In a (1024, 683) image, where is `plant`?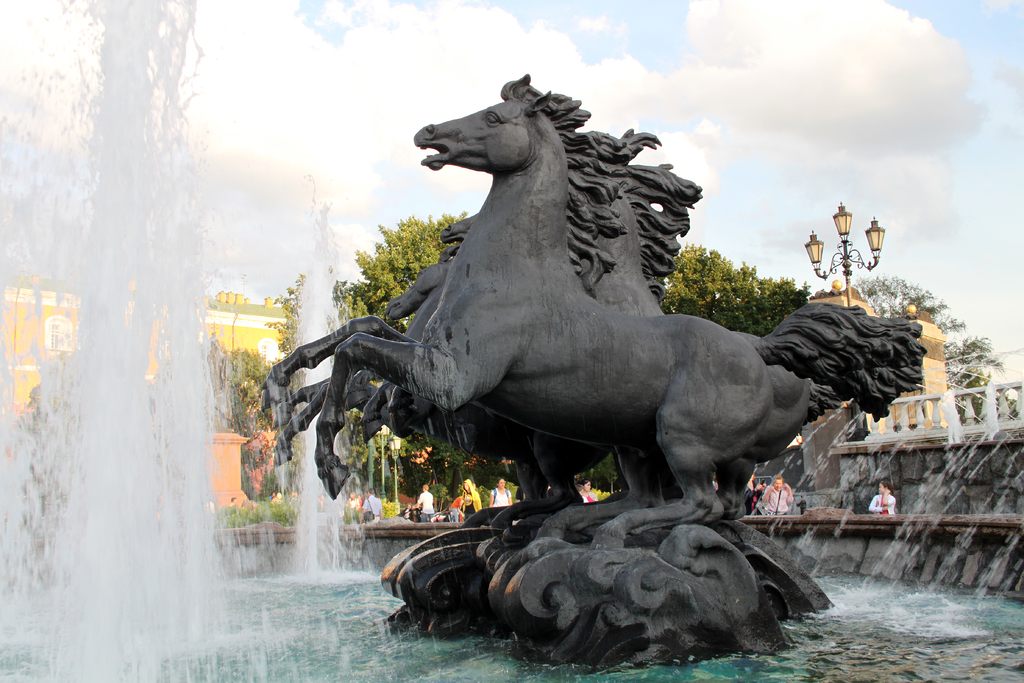
bbox=(380, 497, 400, 519).
